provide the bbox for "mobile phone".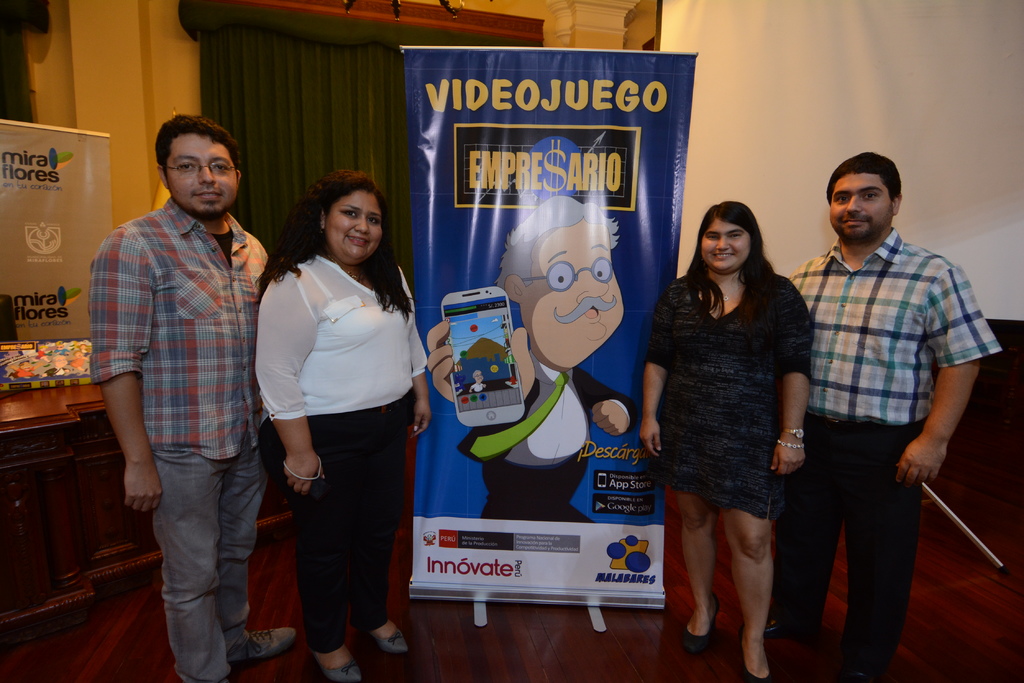
429,266,538,431.
